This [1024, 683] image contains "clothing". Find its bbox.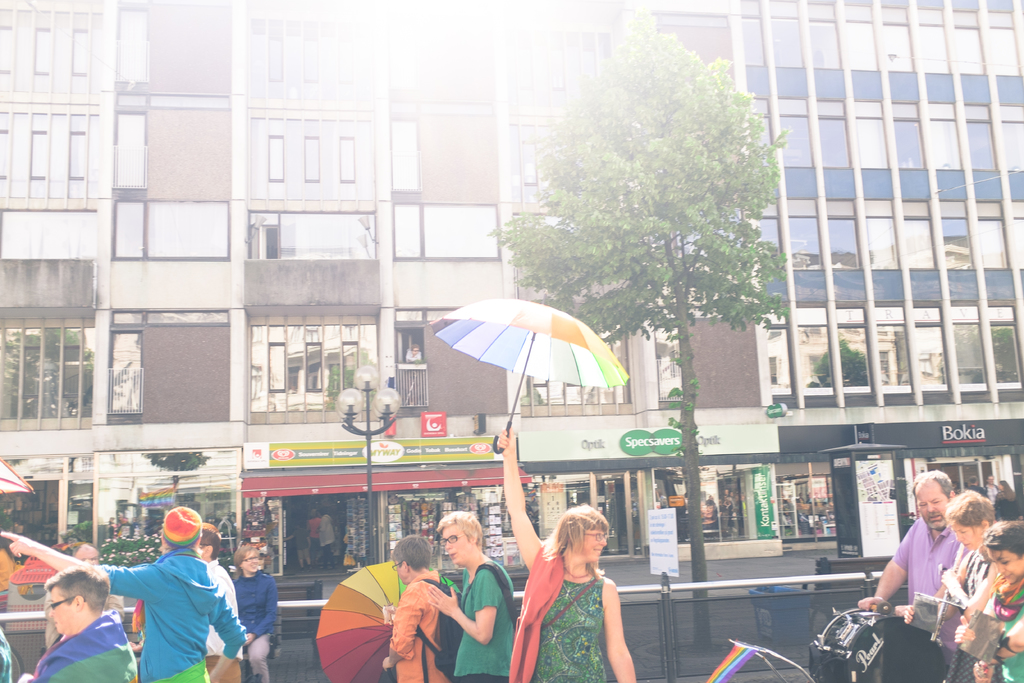
Rect(936, 548, 998, 678).
